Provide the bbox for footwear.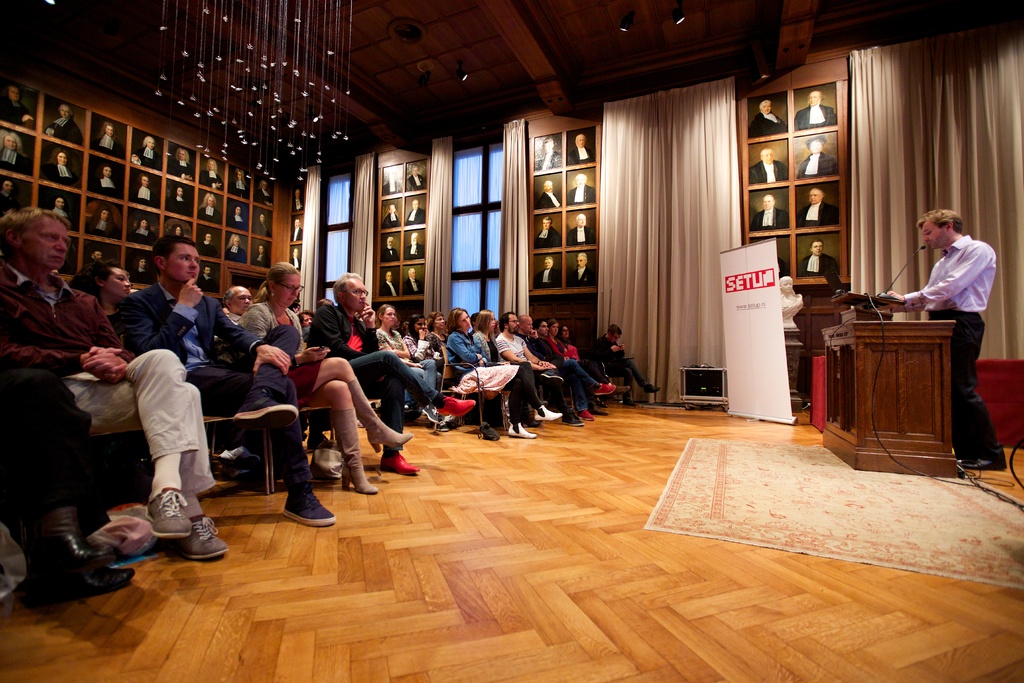
535:402:563:422.
